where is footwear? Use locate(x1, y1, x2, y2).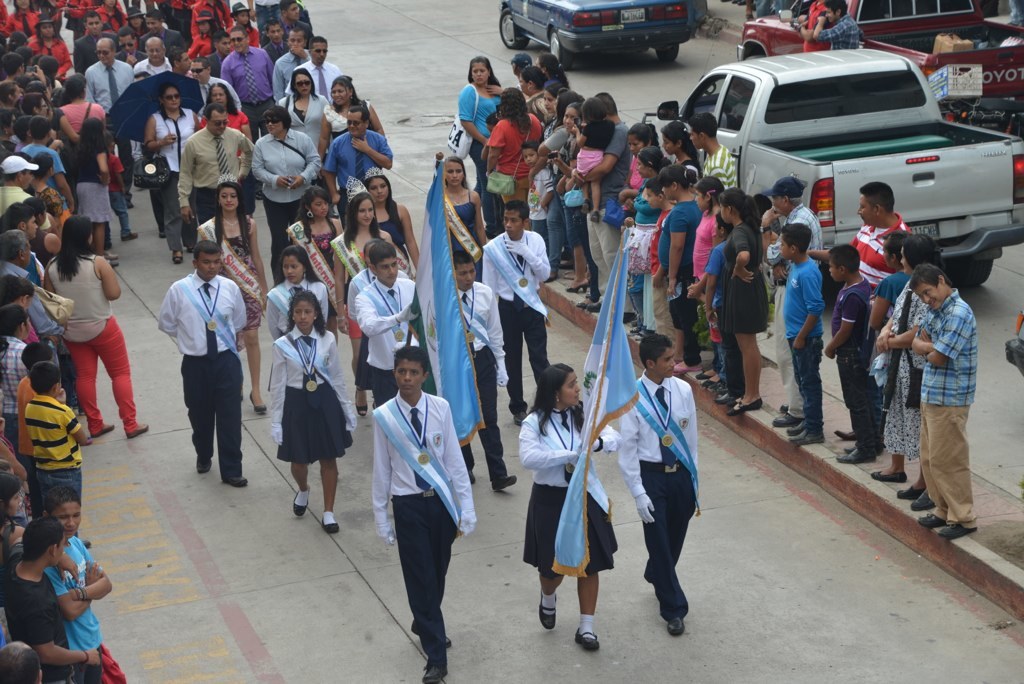
locate(246, 394, 267, 416).
